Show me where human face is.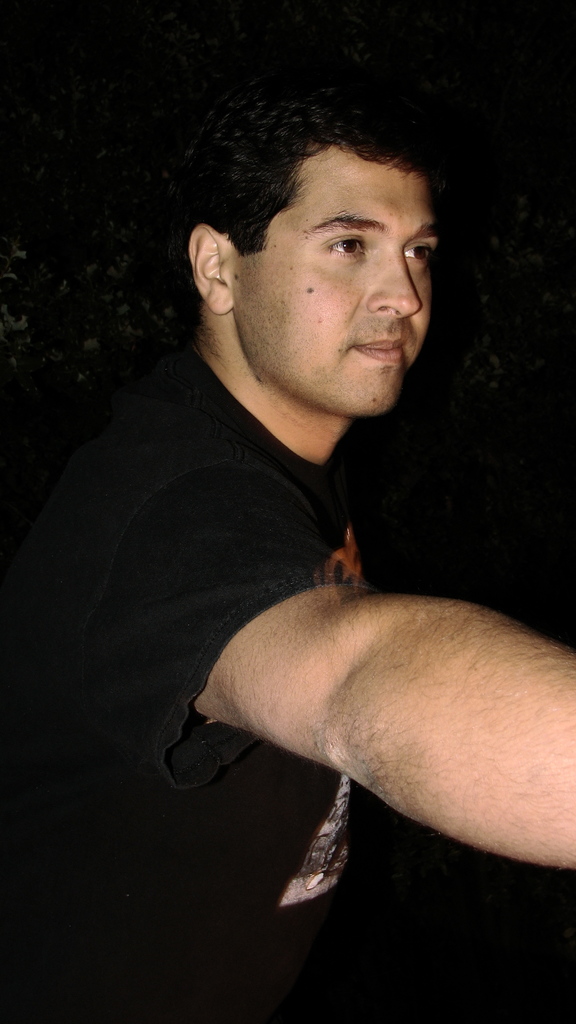
human face is at l=235, t=144, r=440, b=413.
